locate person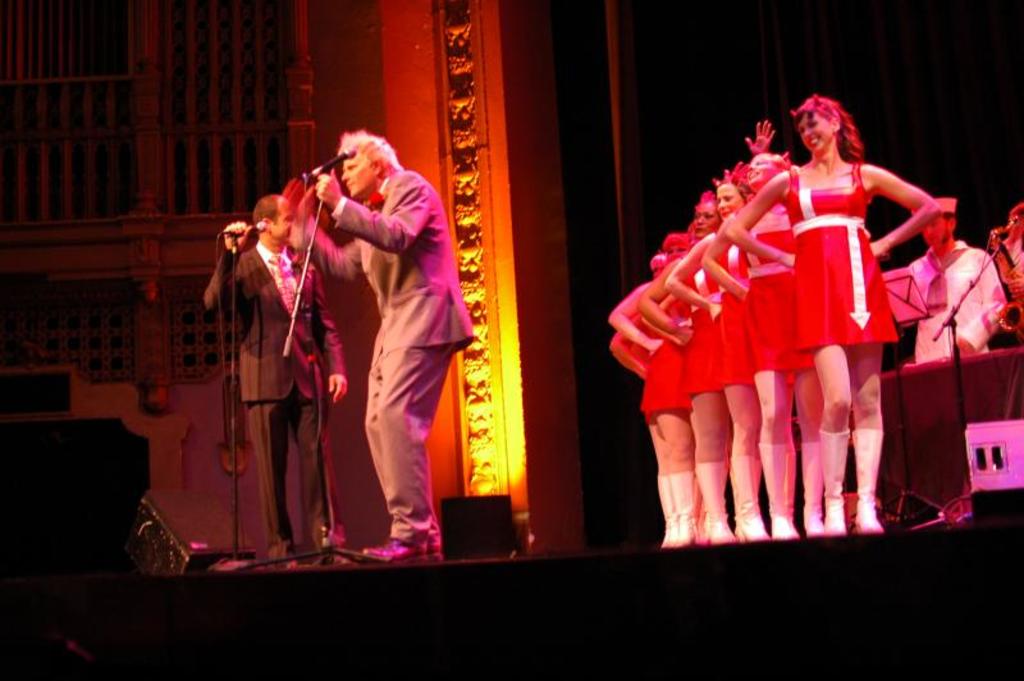
713 102 813 540
